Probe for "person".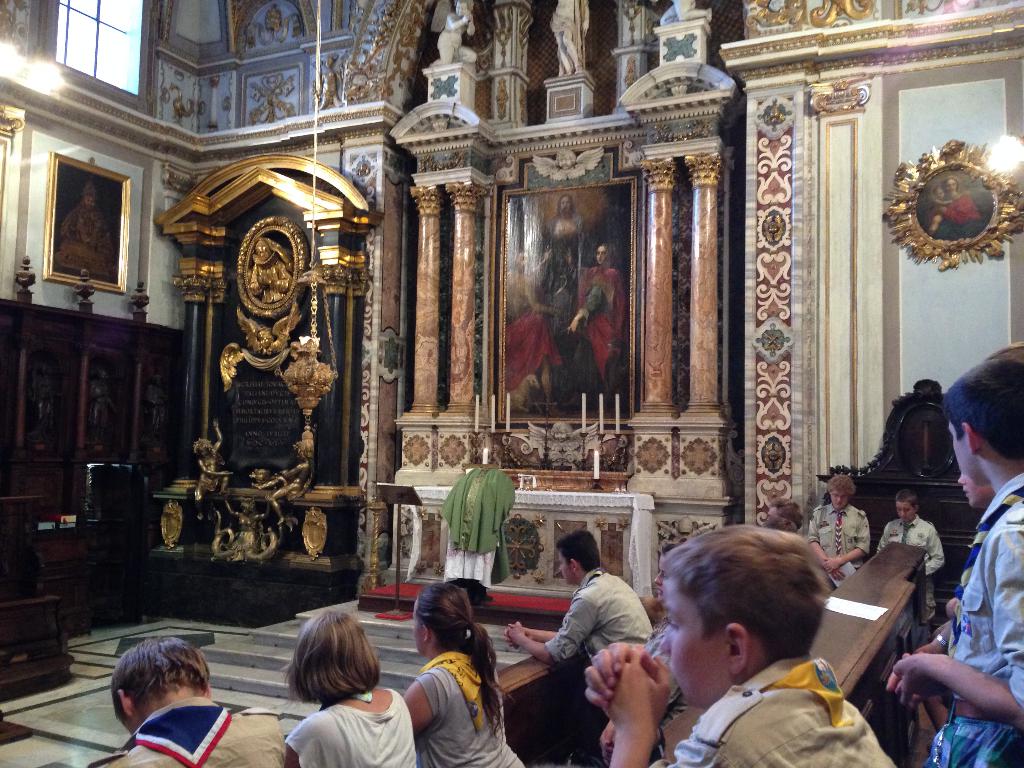
Probe result: 280/609/416/767.
